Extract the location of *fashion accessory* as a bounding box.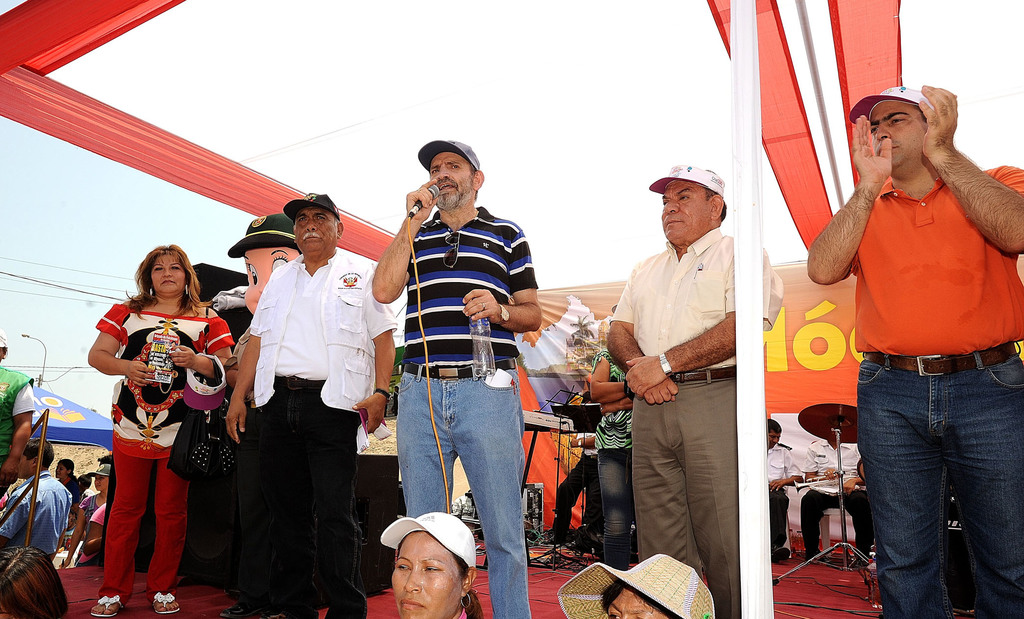
bbox=[93, 592, 123, 617].
